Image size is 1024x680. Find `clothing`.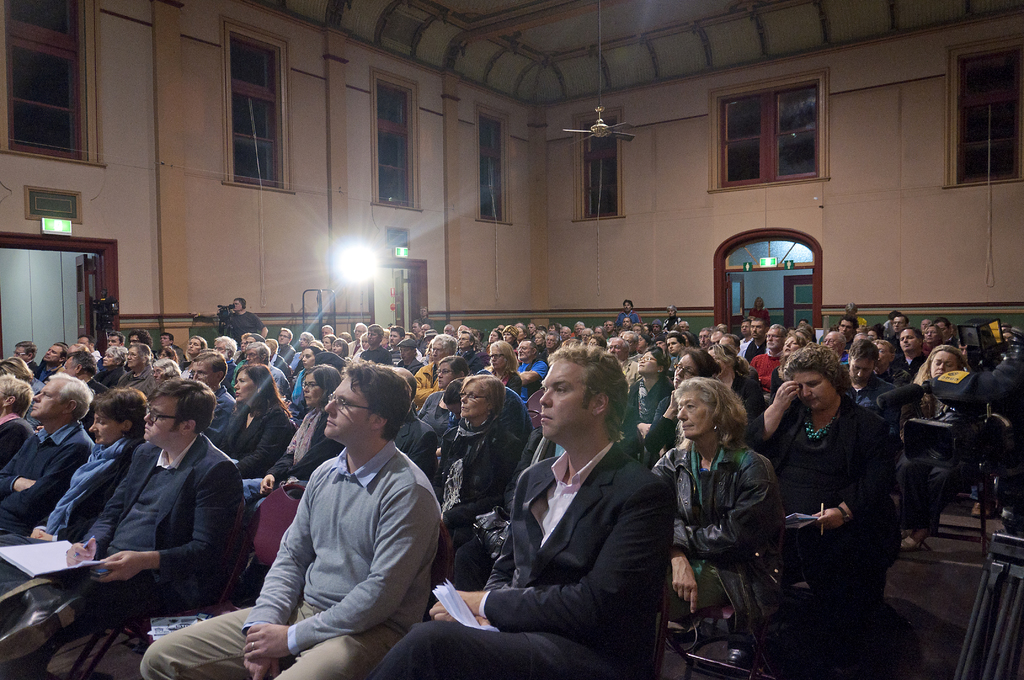
pyautogui.locateOnScreen(356, 435, 671, 679).
